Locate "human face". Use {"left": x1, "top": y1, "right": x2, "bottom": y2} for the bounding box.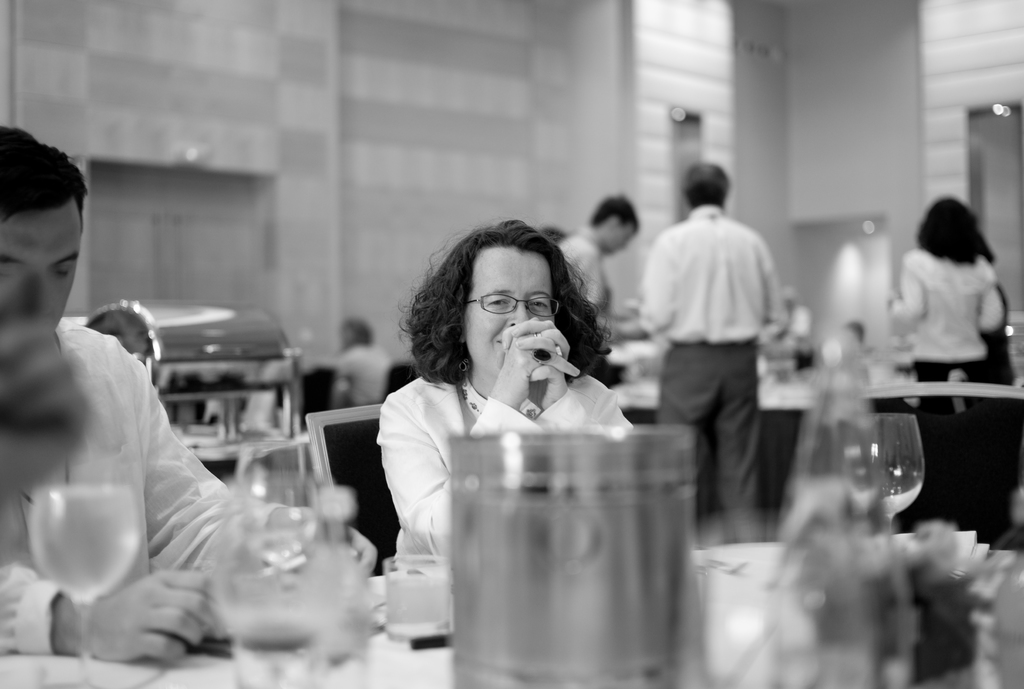
{"left": 463, "top": 245, "right": 552, "bottom": 370}.
